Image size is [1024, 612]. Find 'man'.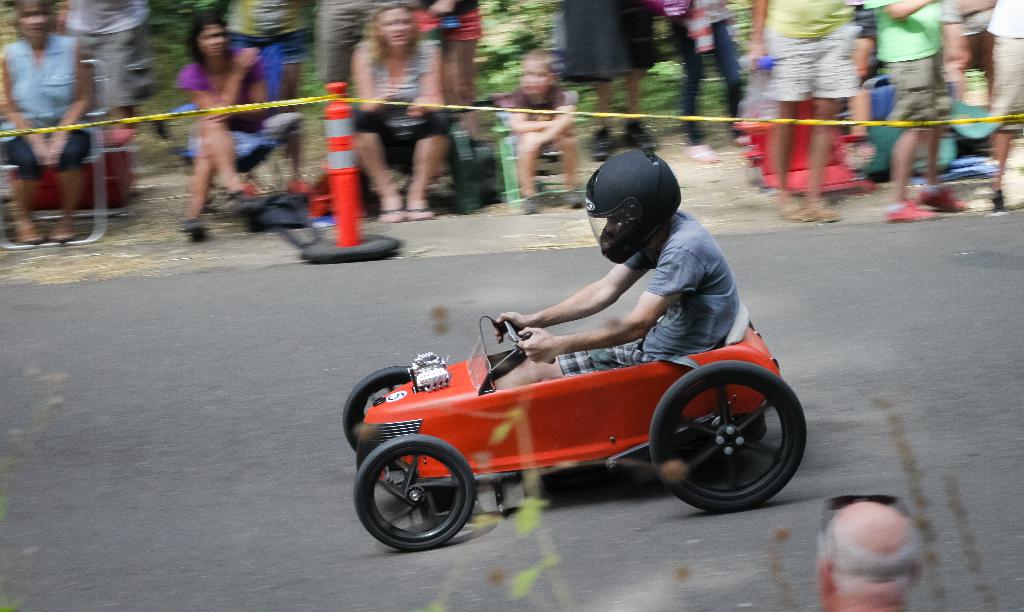
986, 0, 1023, 219.
